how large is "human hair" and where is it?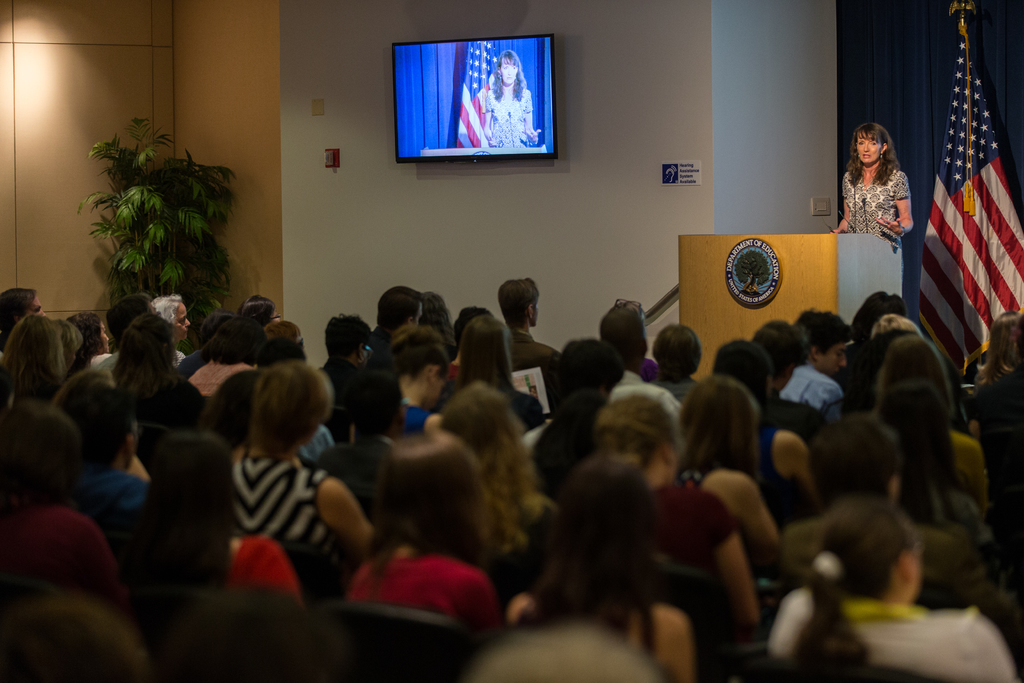
Bounding box: region(385, 320, 451, 383).
